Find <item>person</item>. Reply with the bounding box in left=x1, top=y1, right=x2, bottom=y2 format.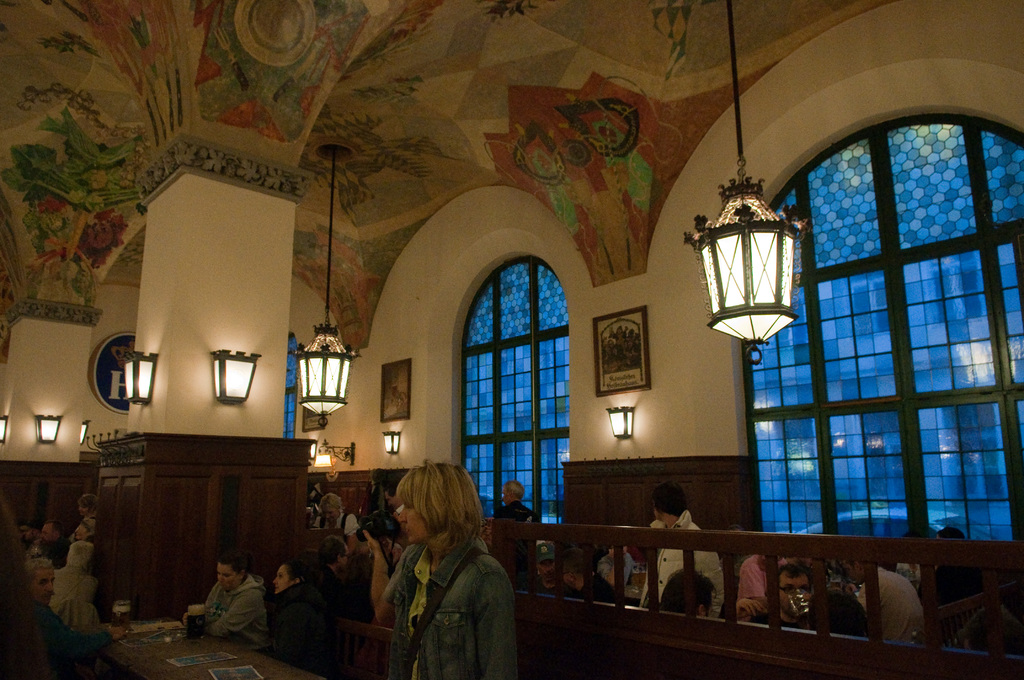
left=35, top=516, right=70, bottom=554.
